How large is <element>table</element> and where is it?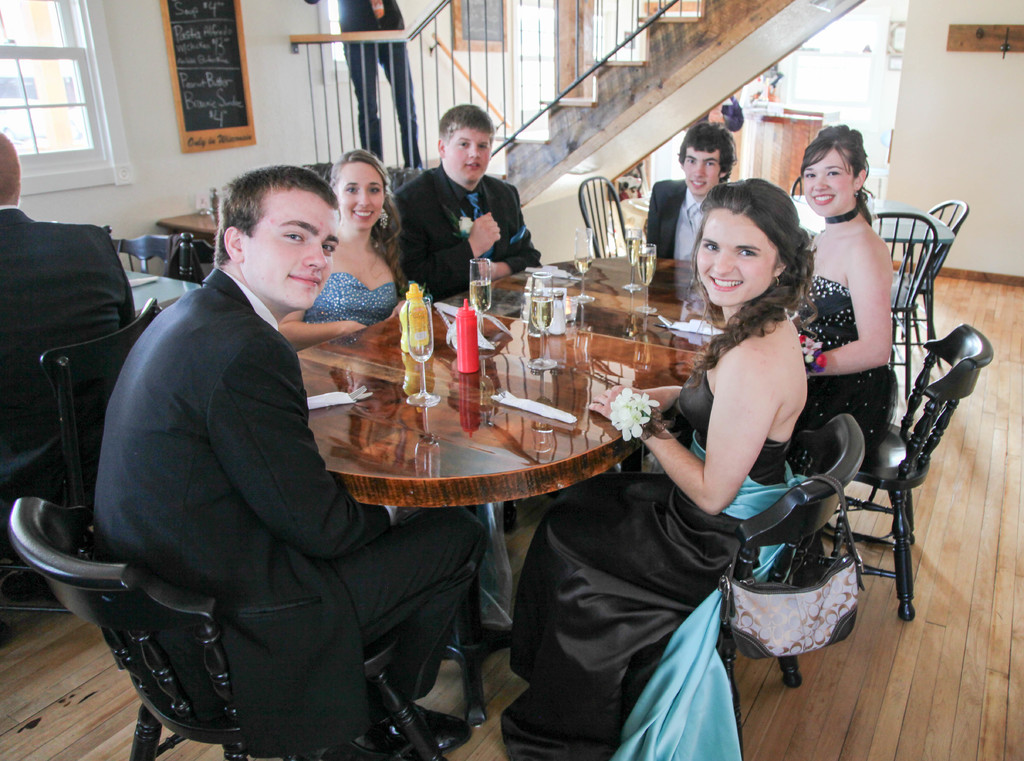
Bounding box: (125,269,200,312).
